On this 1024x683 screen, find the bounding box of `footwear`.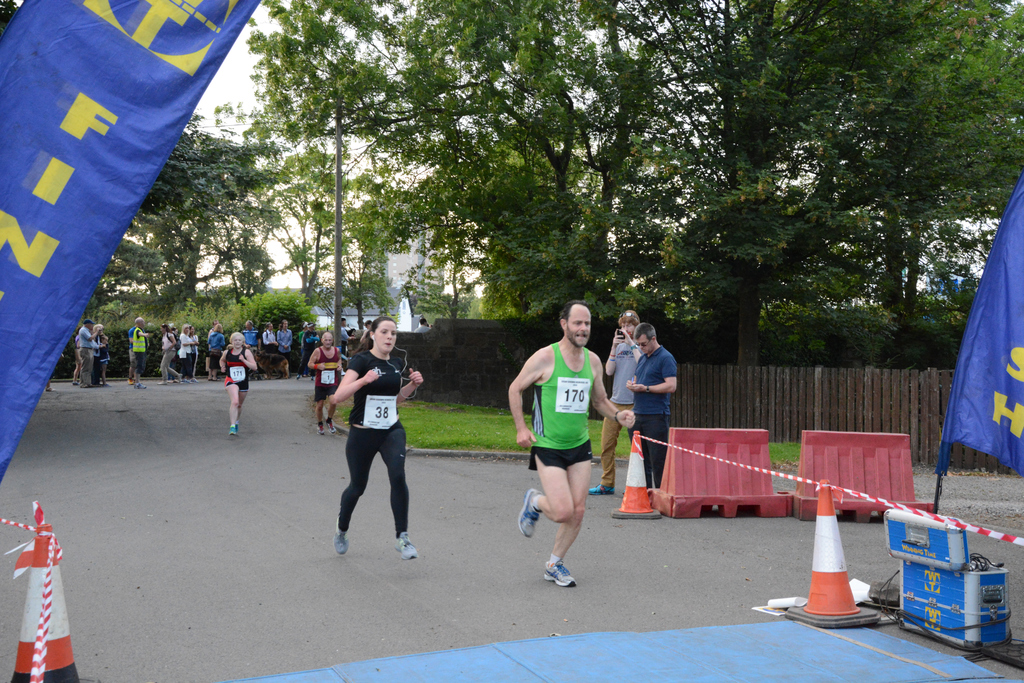
Bounding box: {"left": 101, "top": 383, "right": 112, "bottom": 387}.
